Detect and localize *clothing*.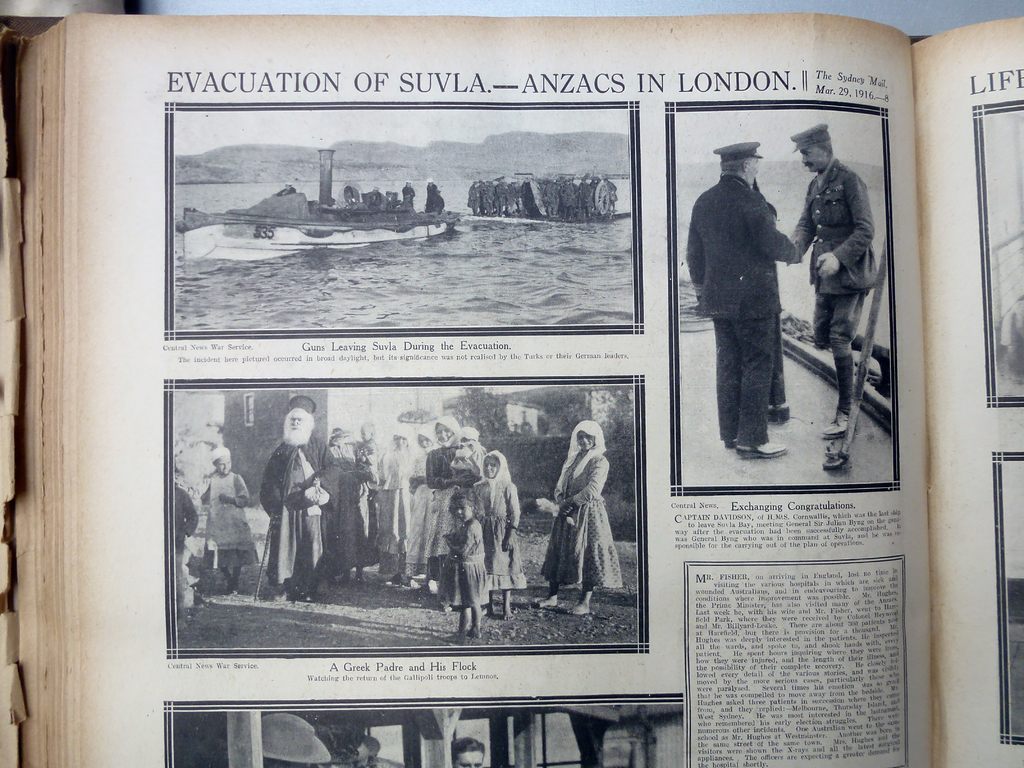
Localized at Rect(356, 441, 372, 555).
